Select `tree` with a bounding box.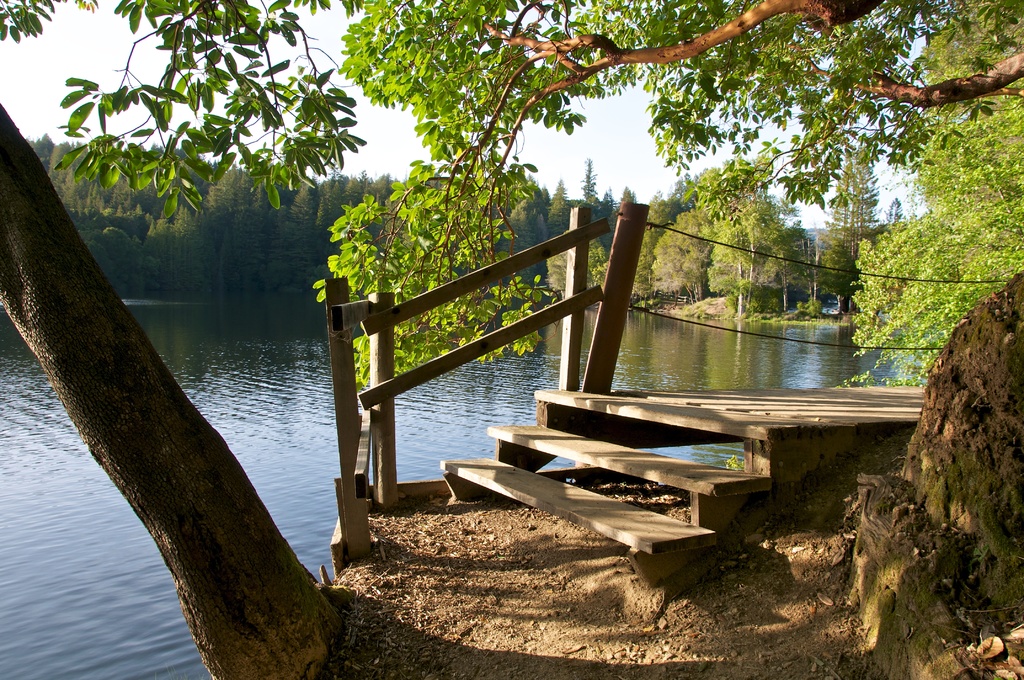
(left=880, top=195, right=908, bottom=250).
